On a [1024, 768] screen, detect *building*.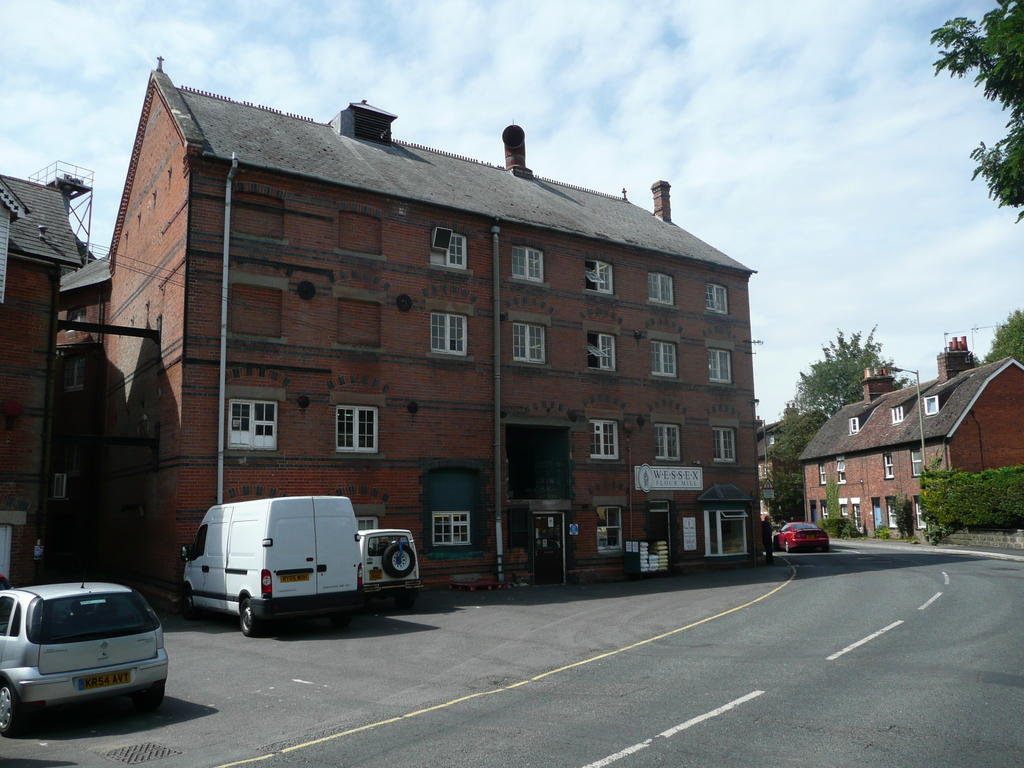
BBox(754, 404, 829, 534).
